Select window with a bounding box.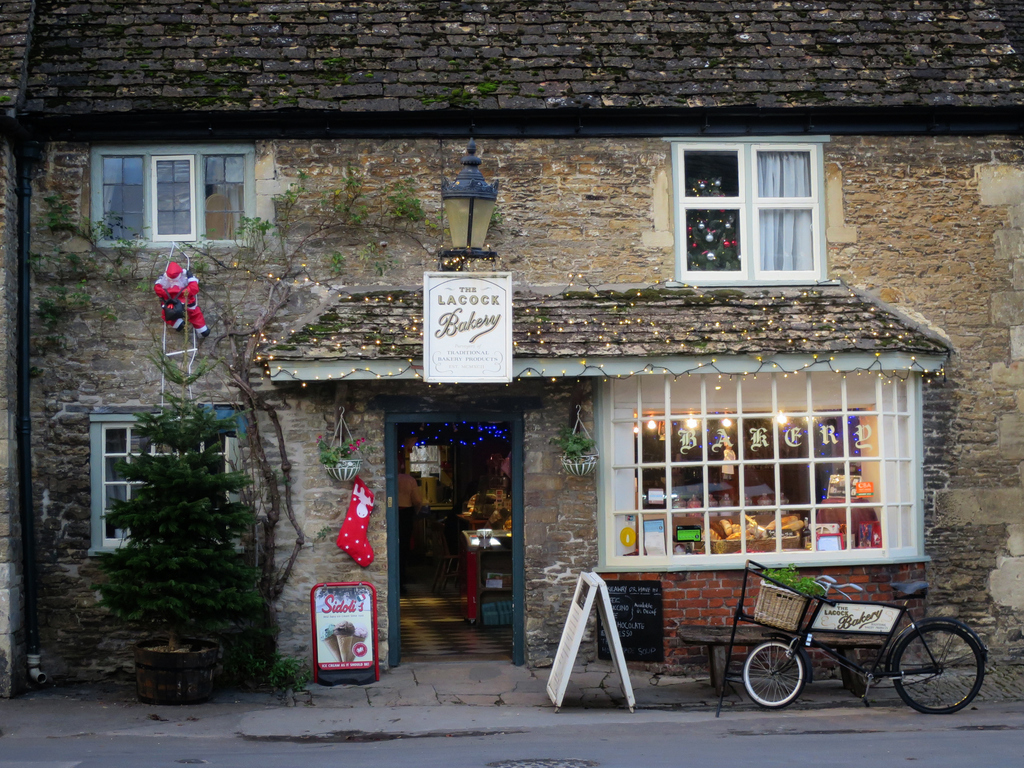
crop(671, 136, 832, 290).
